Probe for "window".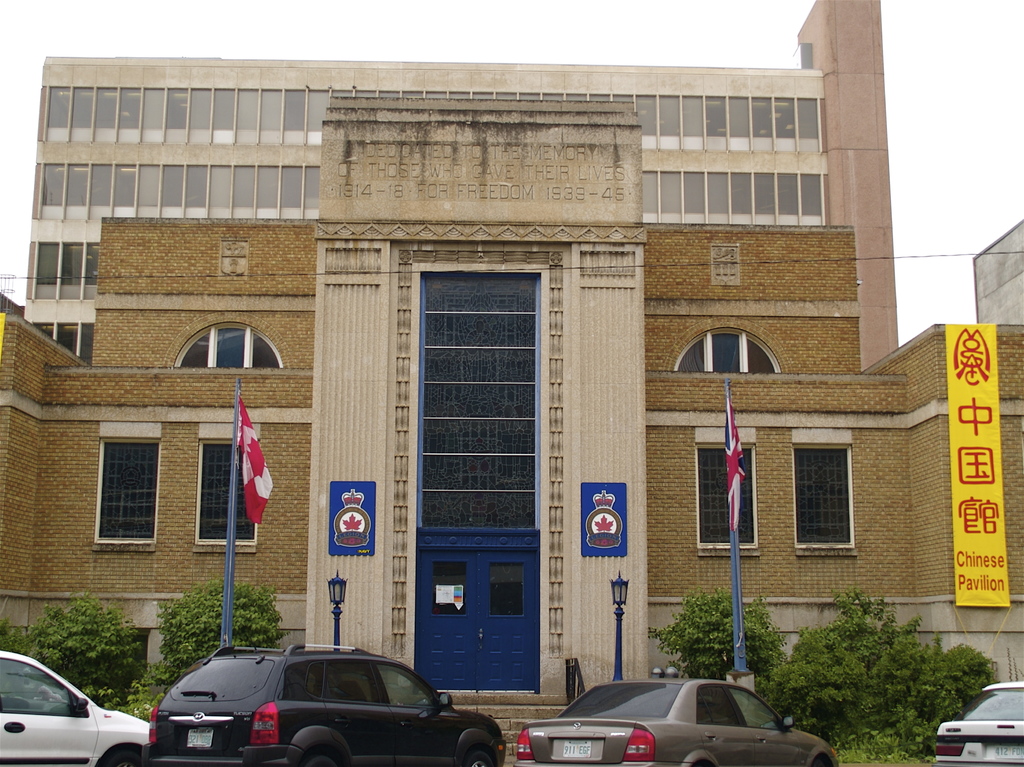
Probe result: pyautogui.locateOnScreen(696, 426, 764, 558).
